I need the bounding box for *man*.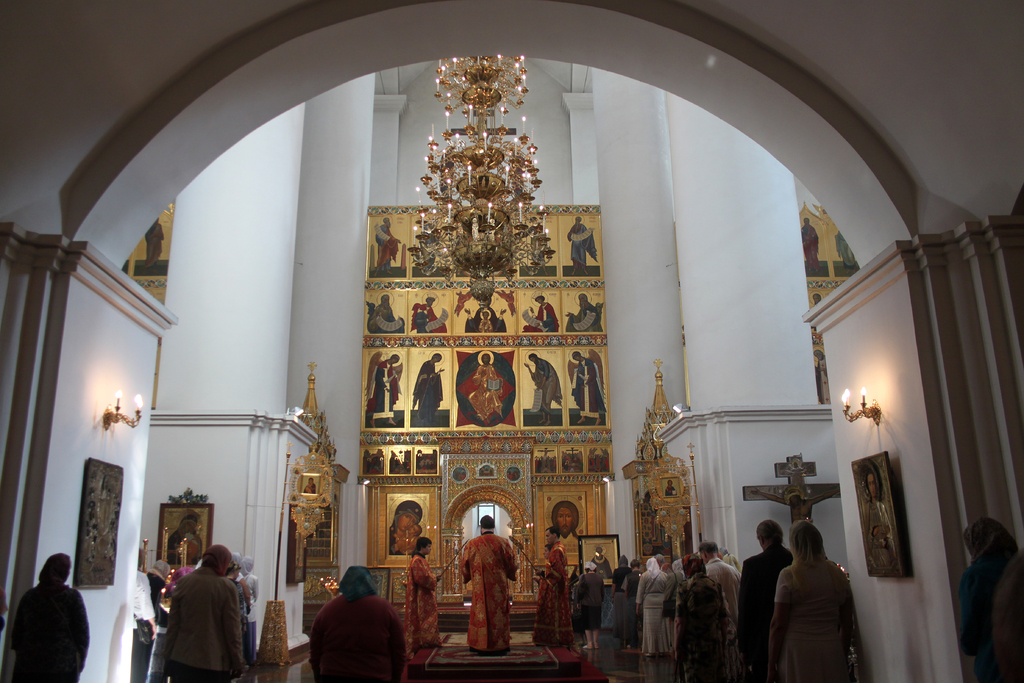
Here it is: bbox=(564, 292, 602, 333).
